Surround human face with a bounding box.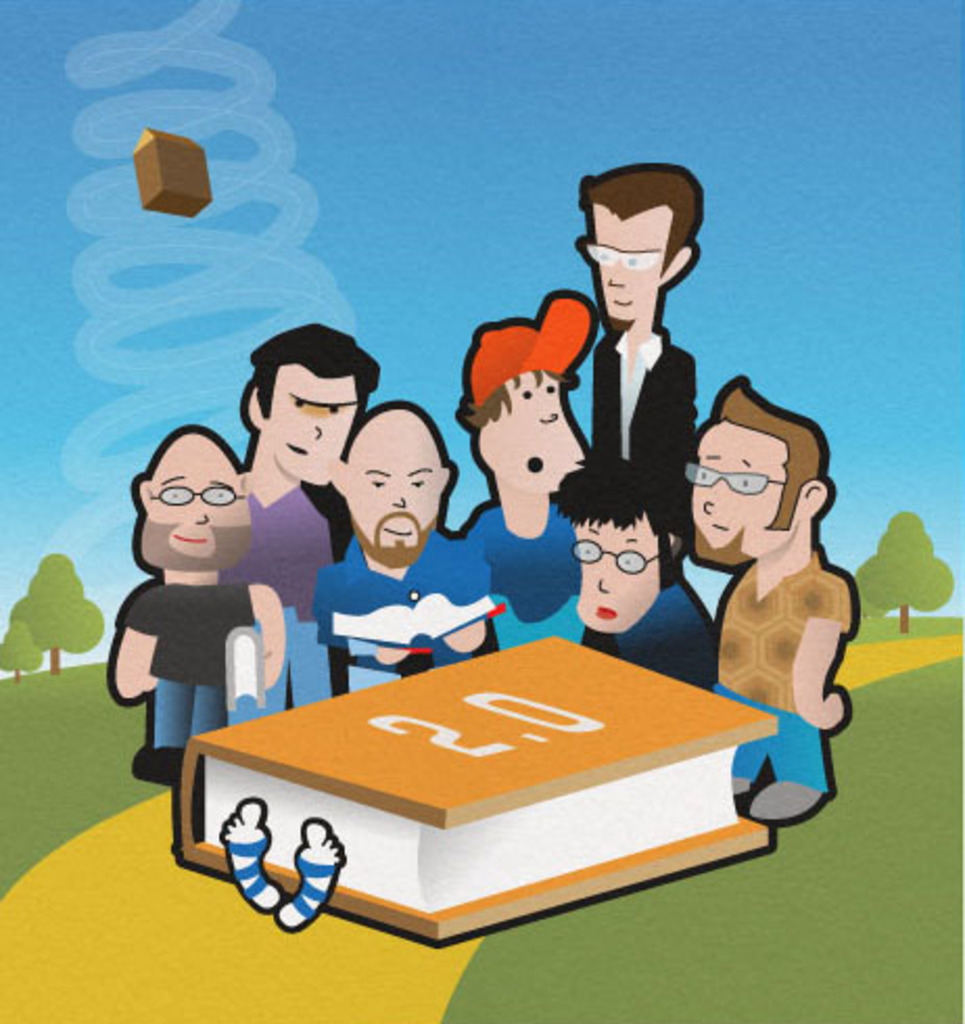
[146,439,246,577].
